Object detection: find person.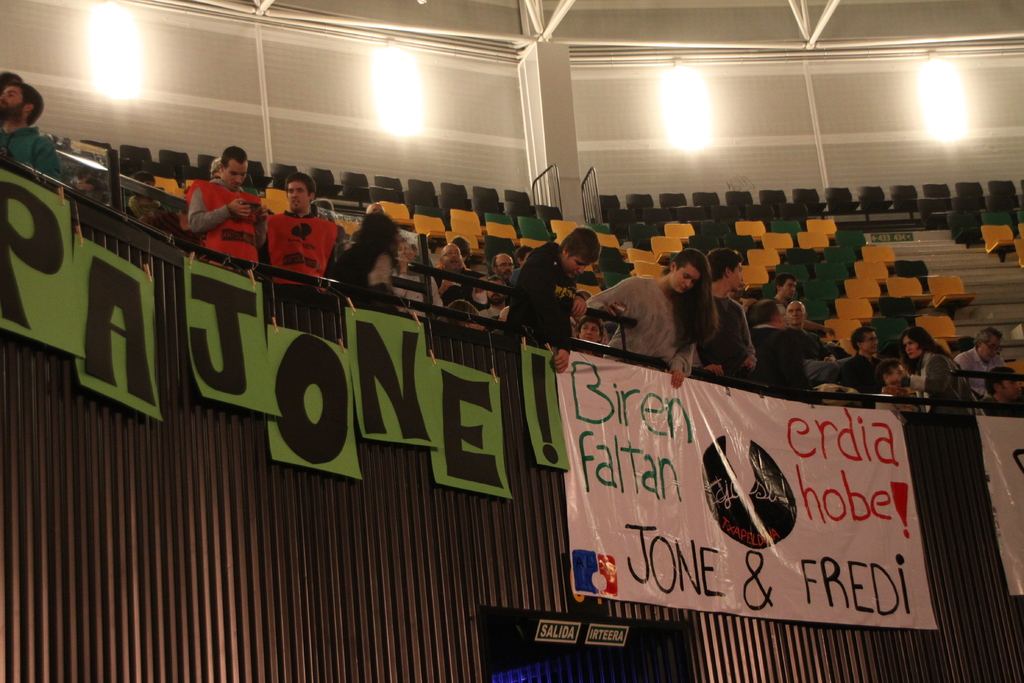
pyautogui.locateOnScreen(0, 80, 60, 177).
